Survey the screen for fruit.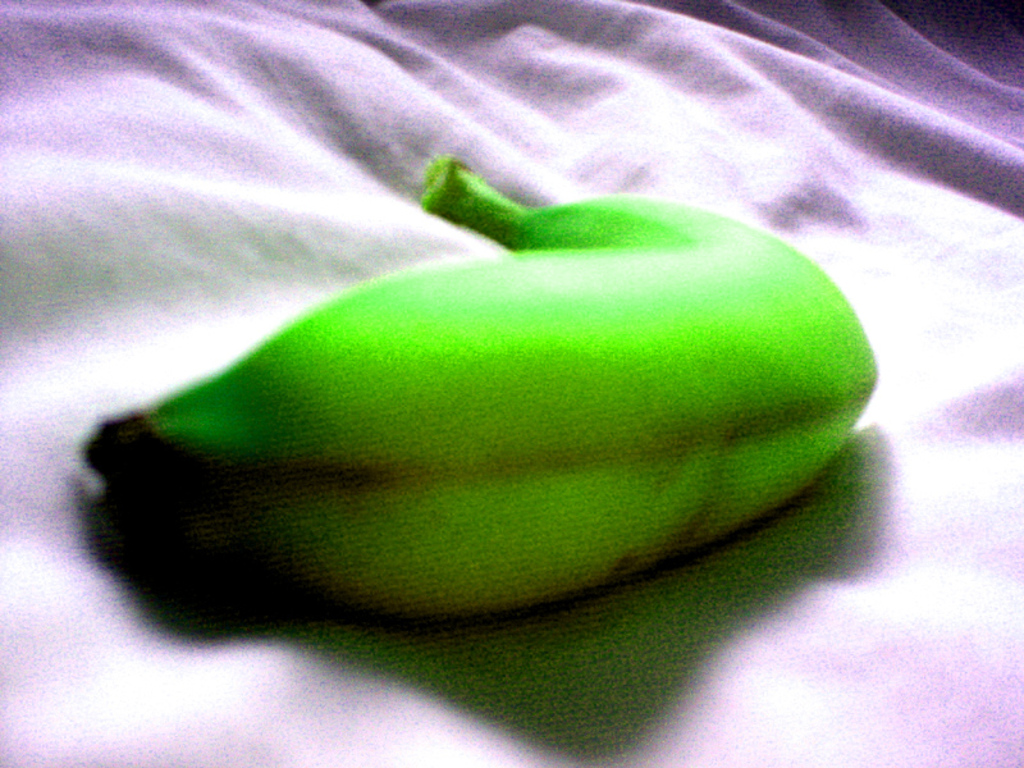
Survey found: [61,206,883,635].
